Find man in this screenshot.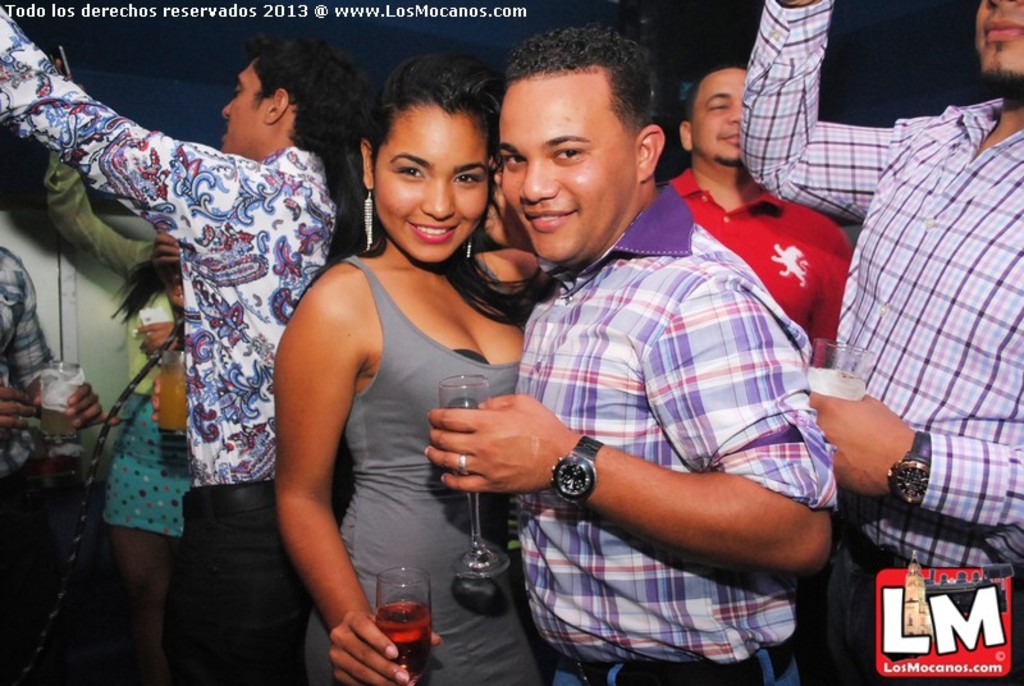
The bounding box for man is 424, 26, 849, 685.
